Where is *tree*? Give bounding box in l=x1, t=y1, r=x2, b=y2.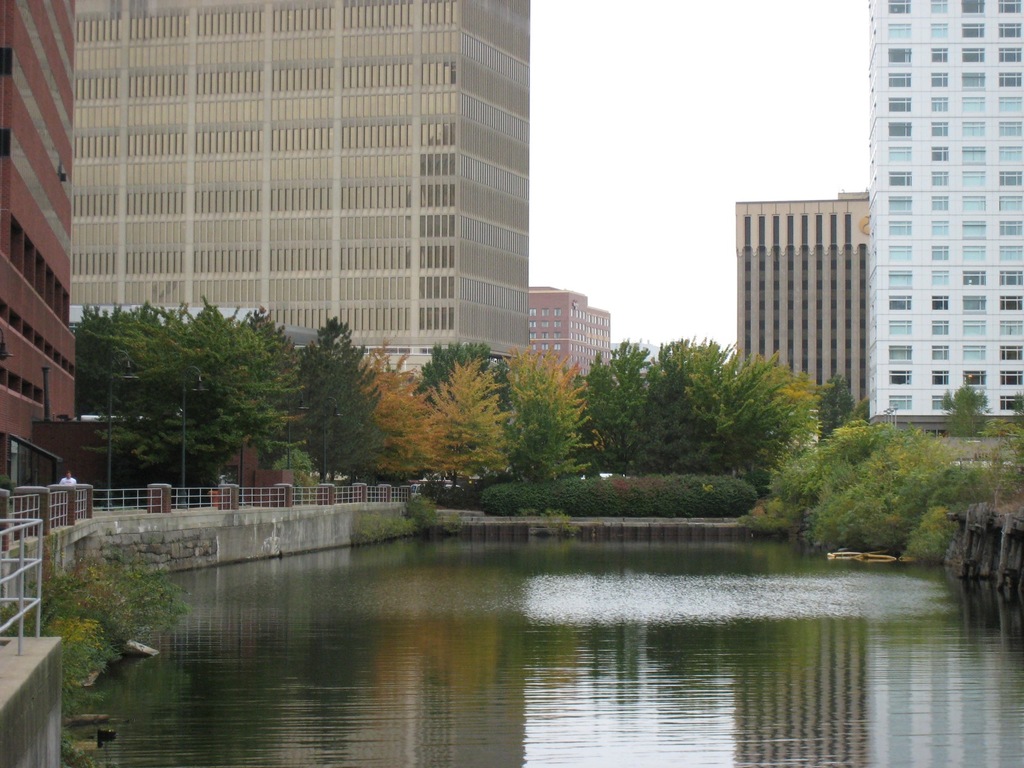
l=254, t=296, r=389, b=481.
